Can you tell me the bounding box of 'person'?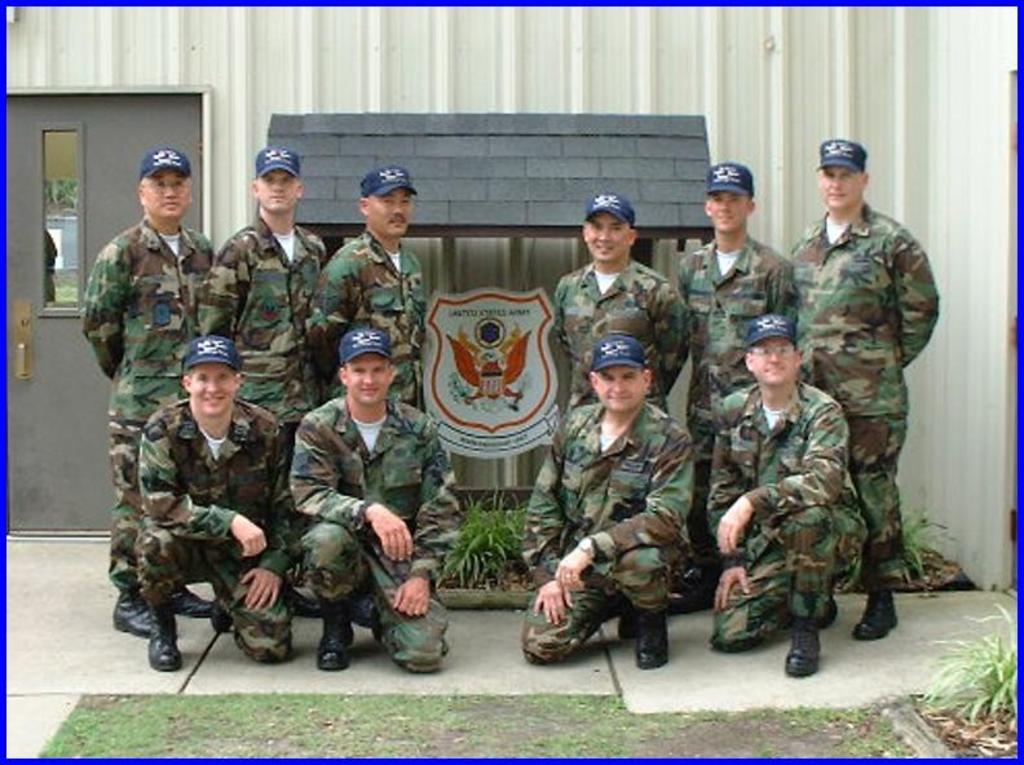
(x1=786, y1=150, x2=937, y2=664).
